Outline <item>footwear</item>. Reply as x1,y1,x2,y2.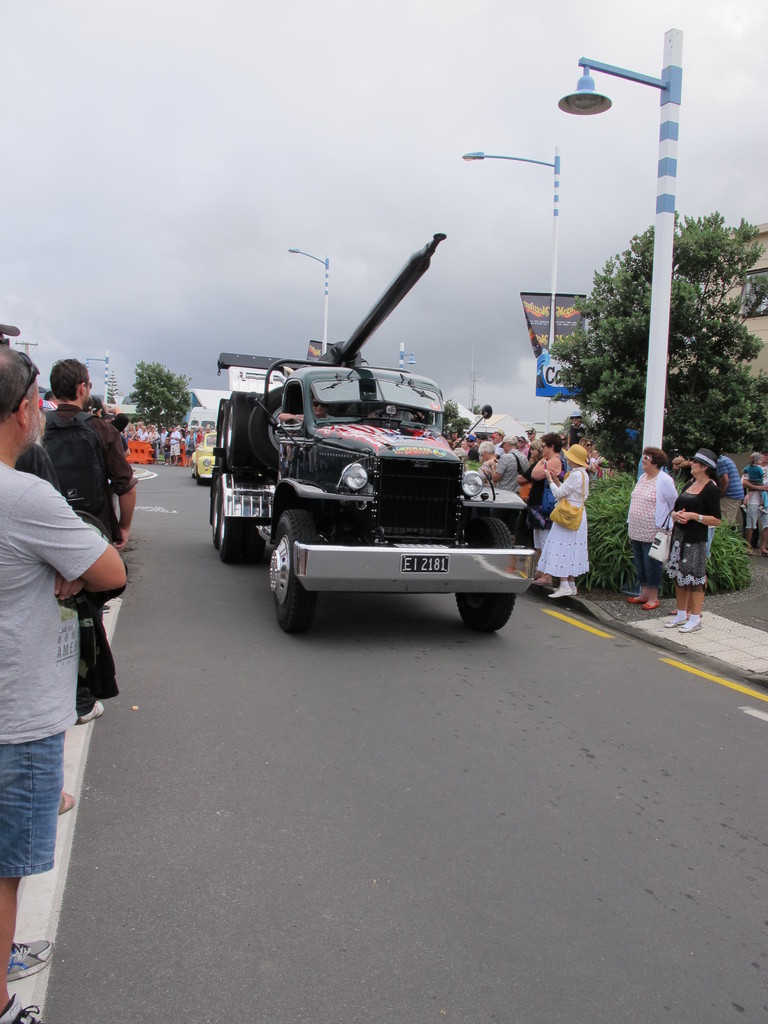
60,788,74,817.
